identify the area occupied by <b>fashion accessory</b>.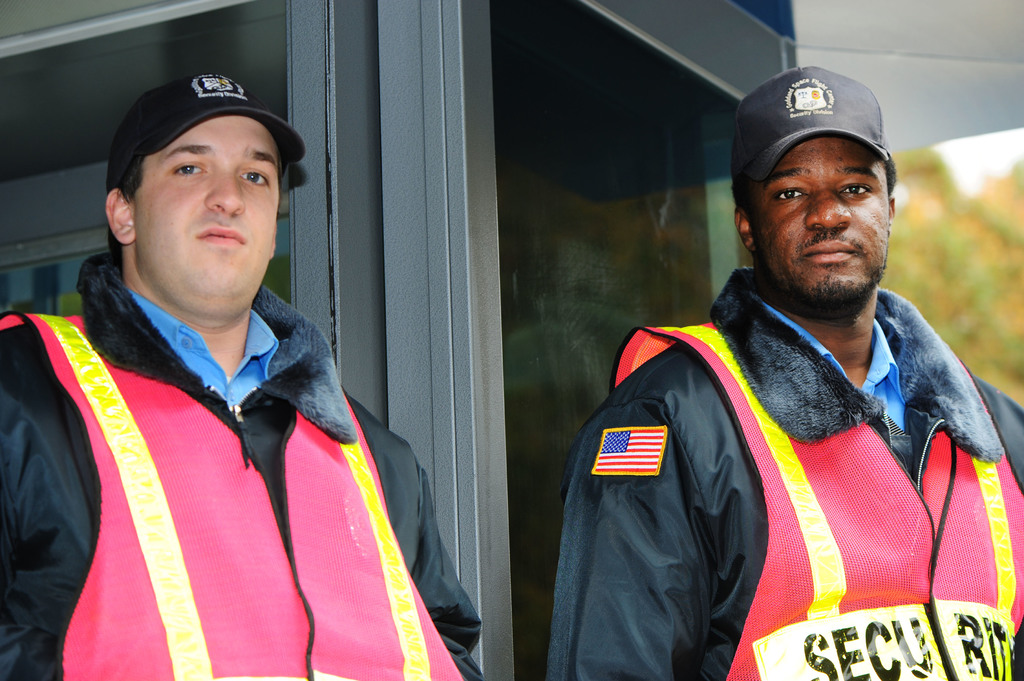
Area: (x1=107, y1=72, x2=305, y2=177).
